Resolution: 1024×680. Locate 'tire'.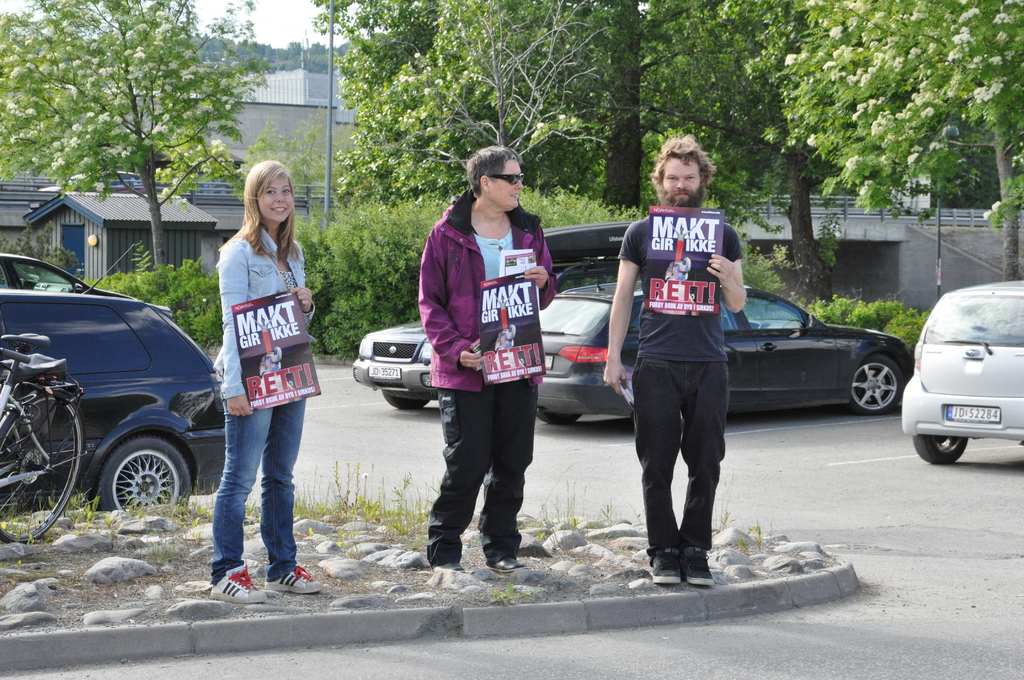
x1=0 y1=390 x2=86 y2=544.
